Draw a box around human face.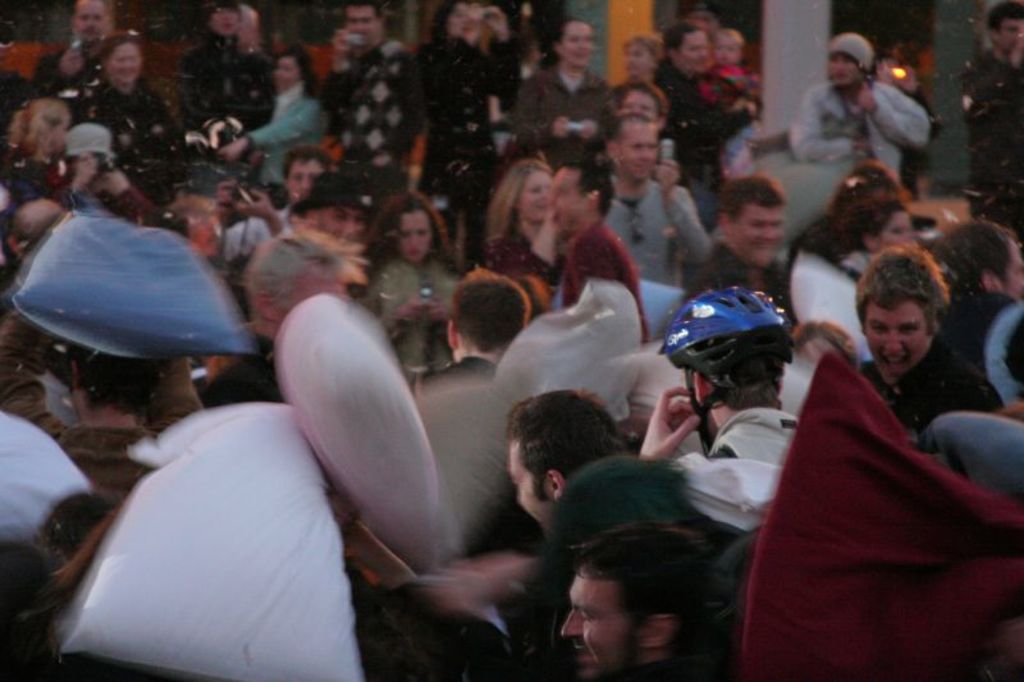
{"left": 876, "top": 210, "right": 909, "bottom": 244}.
